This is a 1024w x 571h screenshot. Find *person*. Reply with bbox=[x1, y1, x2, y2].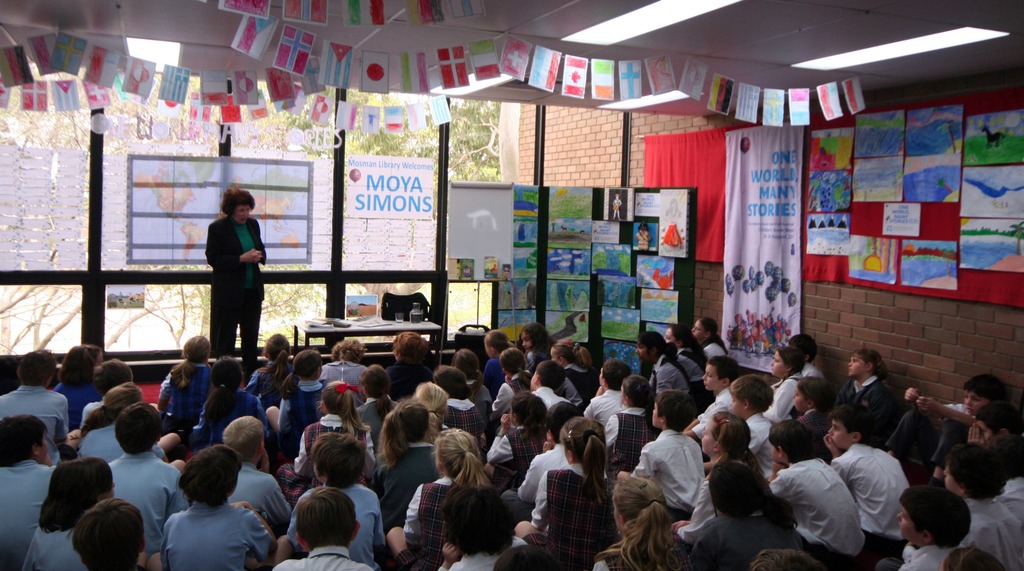
bbox=[898, 367, 1005, 484].
